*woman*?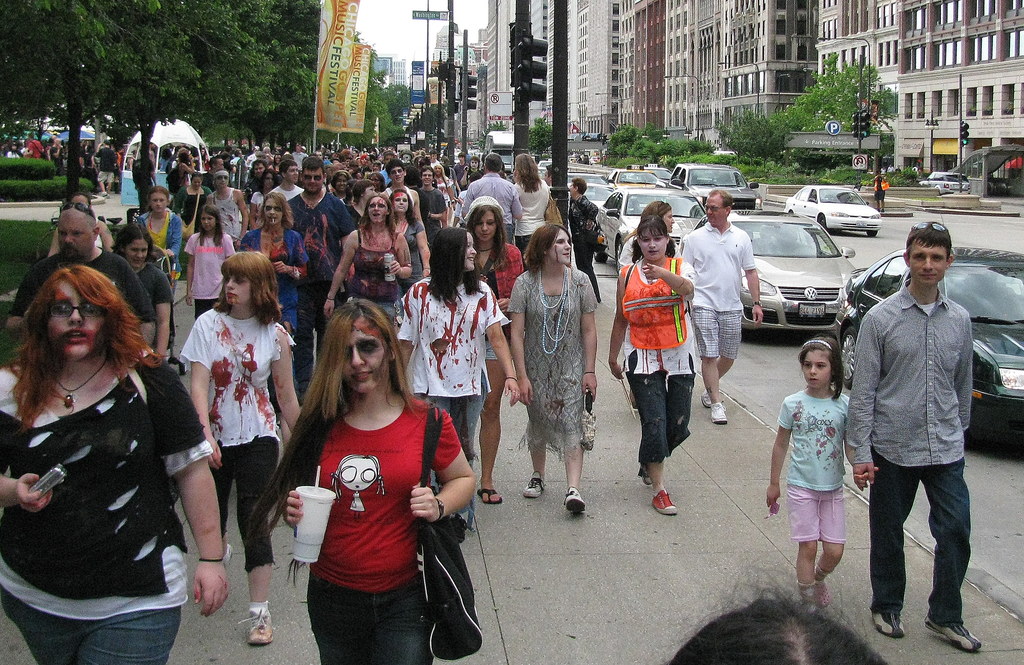
<box>358,153,365,171</box>
